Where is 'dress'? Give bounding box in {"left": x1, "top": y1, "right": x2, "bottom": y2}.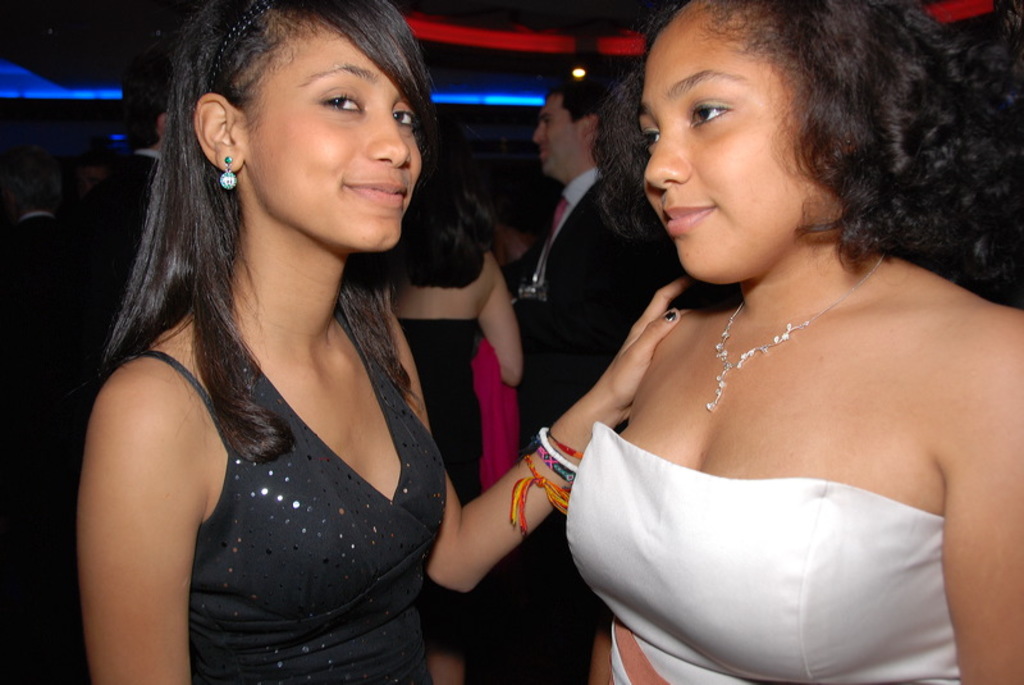
{"left": 563, "top": 416, "right": 957, "bottom": 684}.
